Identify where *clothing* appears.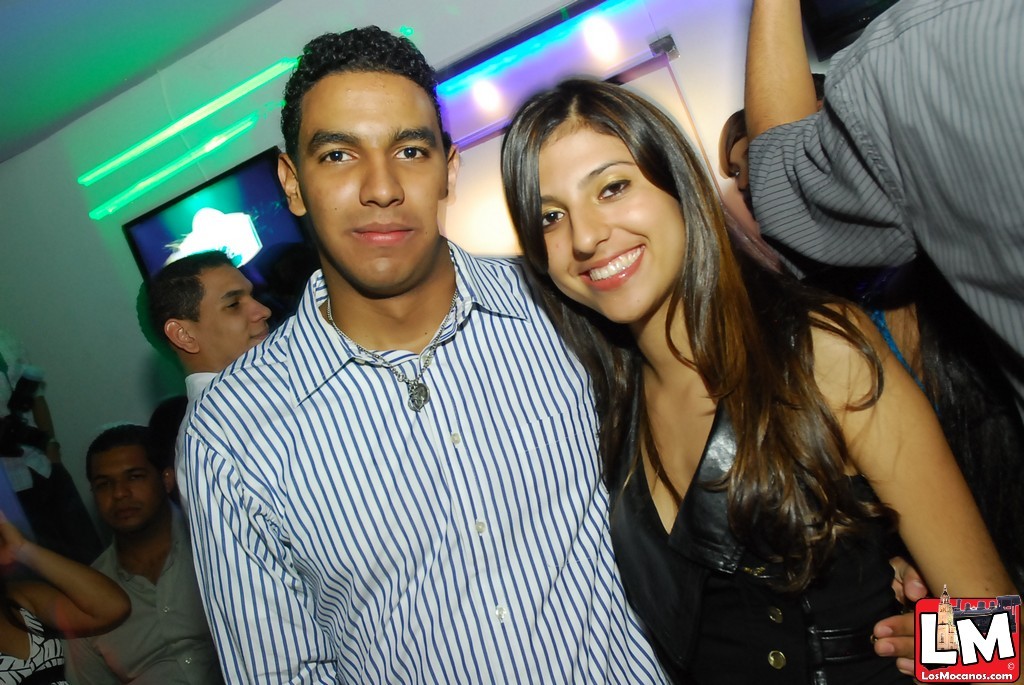
Appears at rect(746, 0, 1021, 394).
